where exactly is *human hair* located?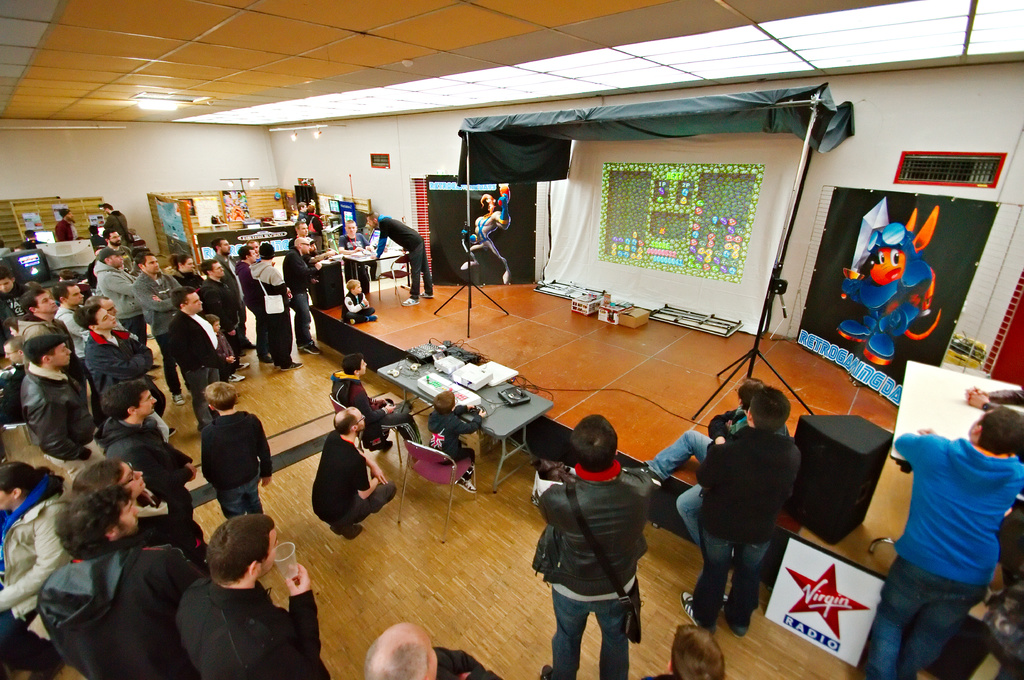
Its bounding box is 99/381/150/420.
